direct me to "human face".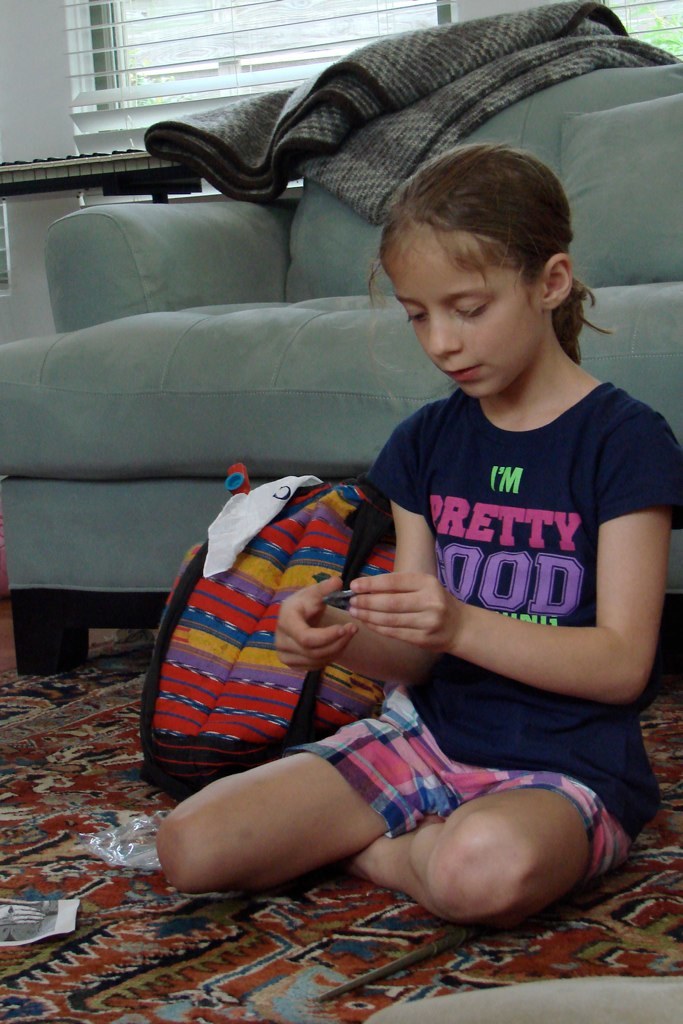
Direction: BBox(381, 228, 551, 400).
